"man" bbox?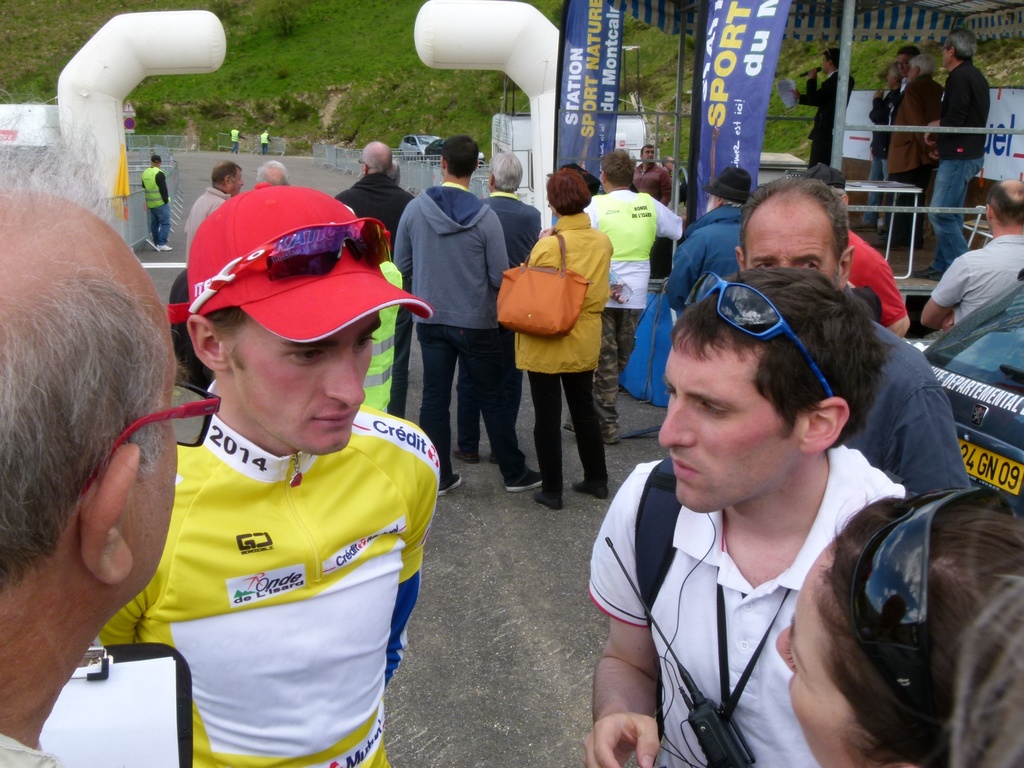
bbox=(582, 266, 913, 767)
